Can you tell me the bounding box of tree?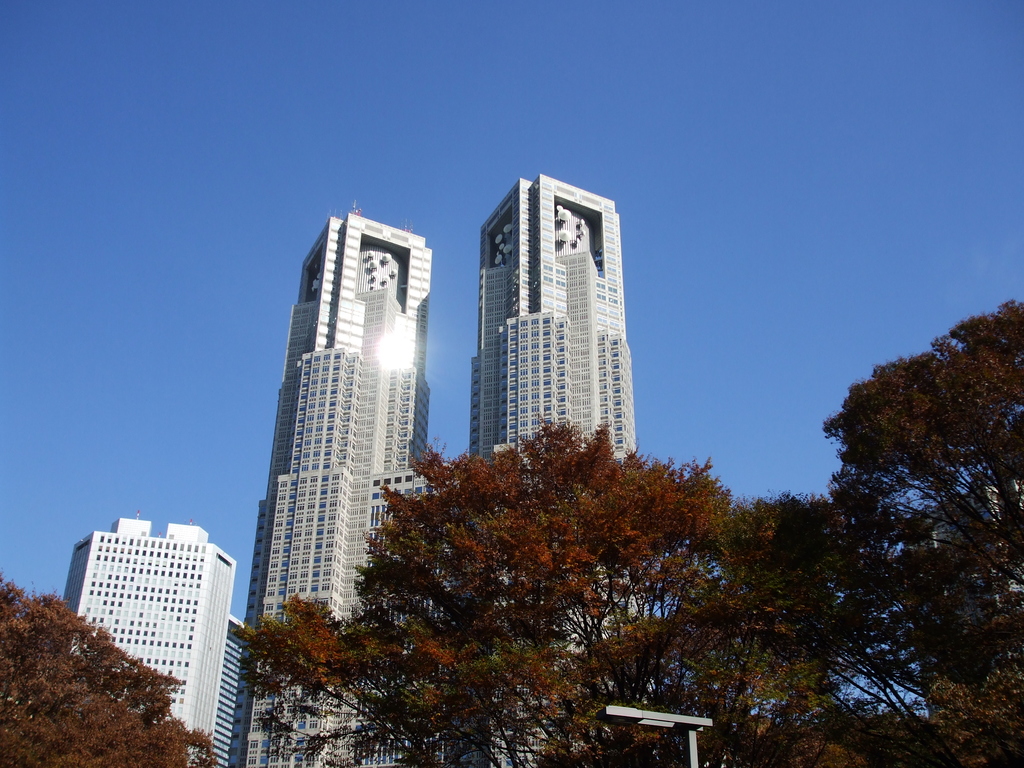
1 577 218 767.
